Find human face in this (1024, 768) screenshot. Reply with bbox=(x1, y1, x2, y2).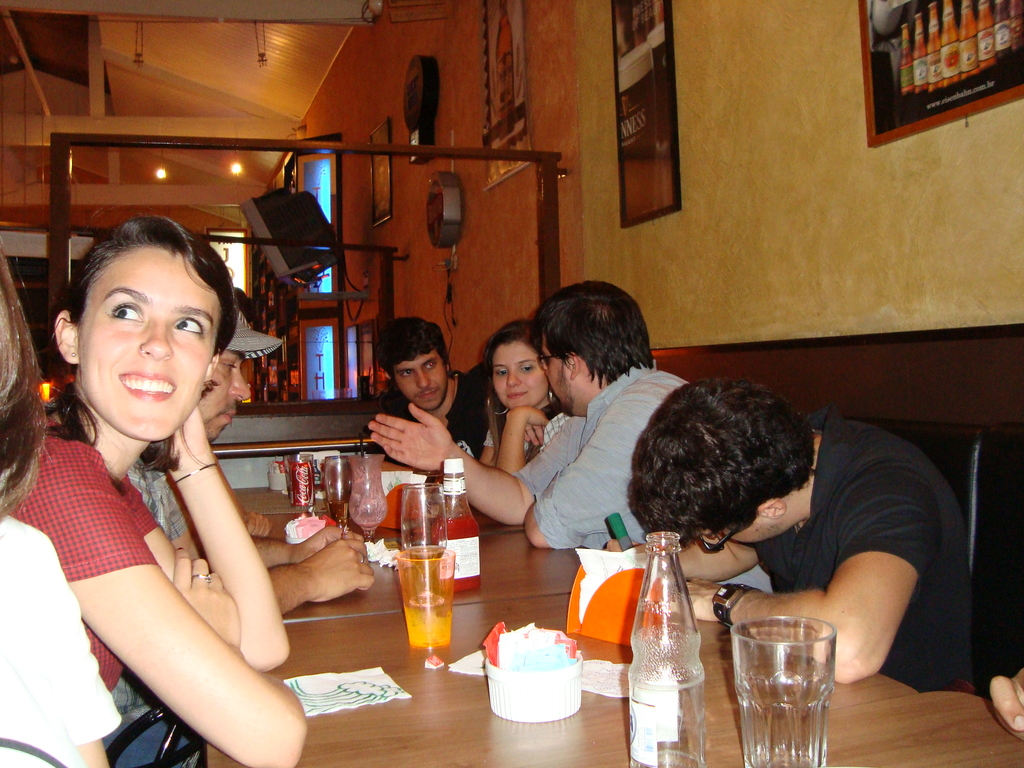
bbox=(388, 352, 444, 410).
